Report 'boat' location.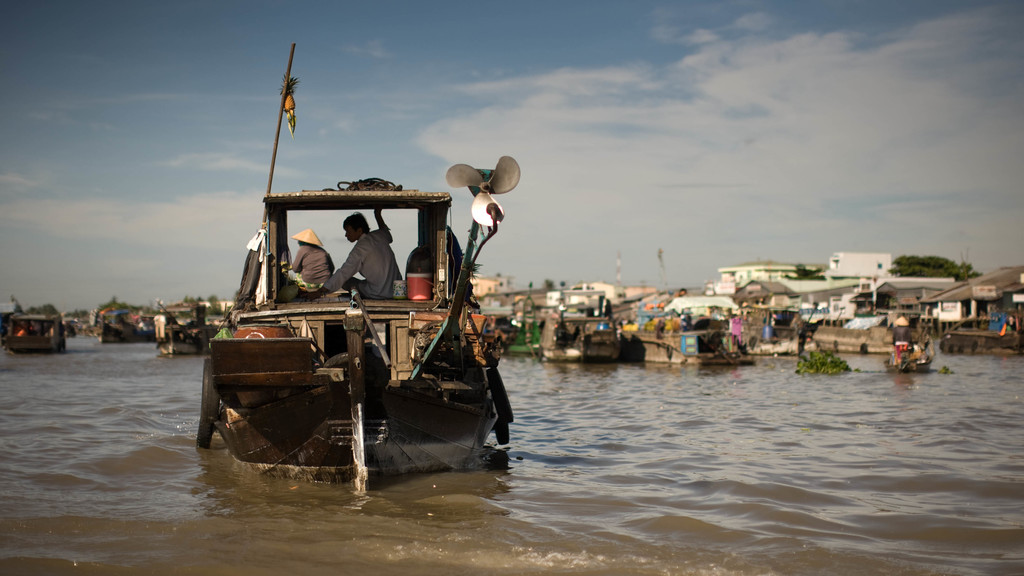
Report: <bbox>193, 124, 536, 471</bbox>.
